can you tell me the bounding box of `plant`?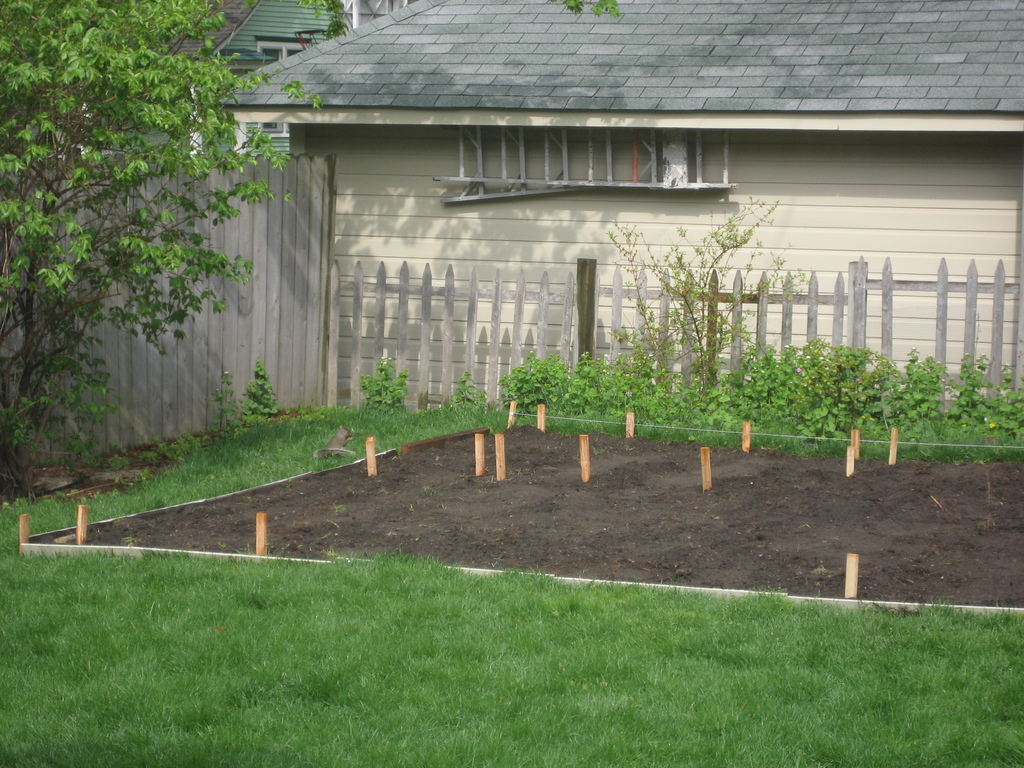
(left=23, top=6, right=298, bottom=500).
